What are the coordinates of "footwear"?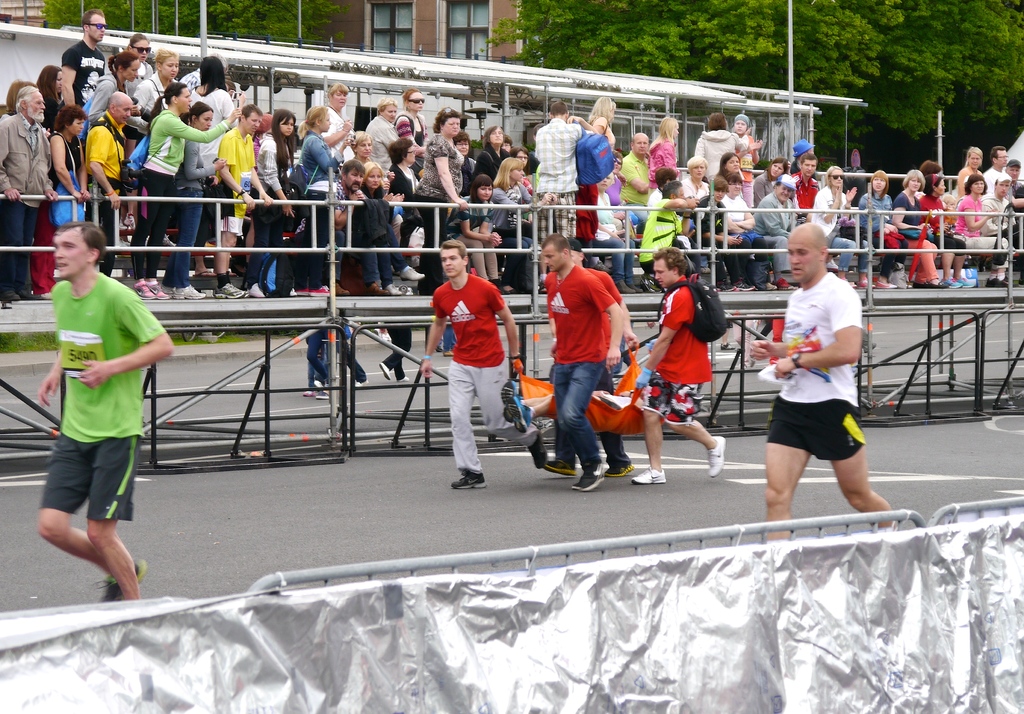
<bbox>397, 264, 425, 282</bbox>.
